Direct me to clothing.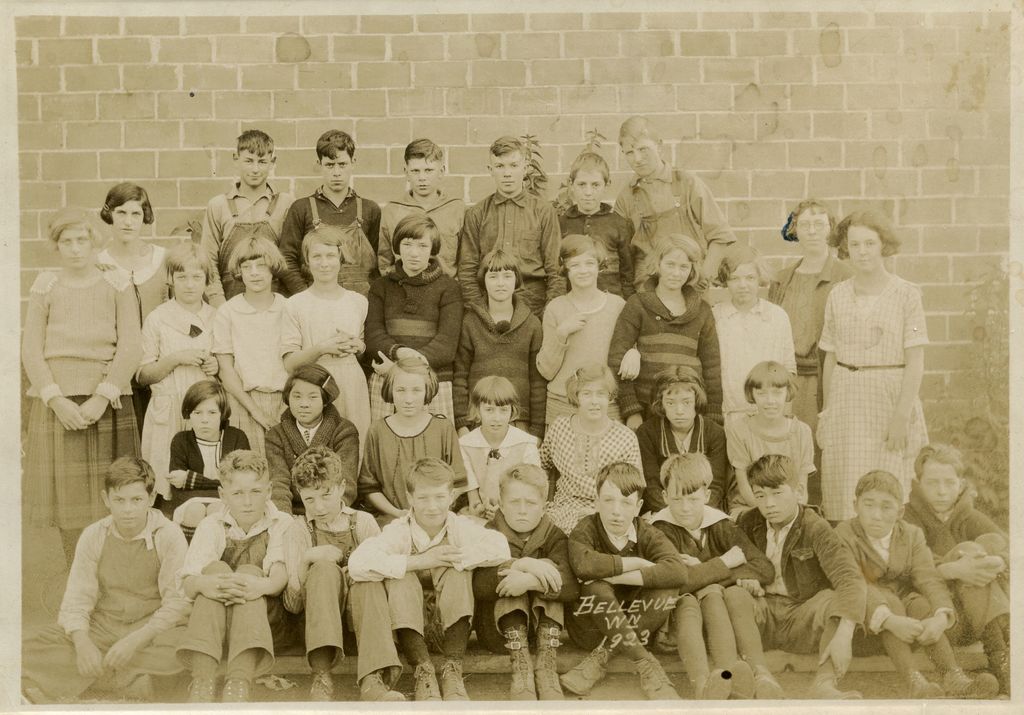
Direction: (541, 411, 649, 539).
